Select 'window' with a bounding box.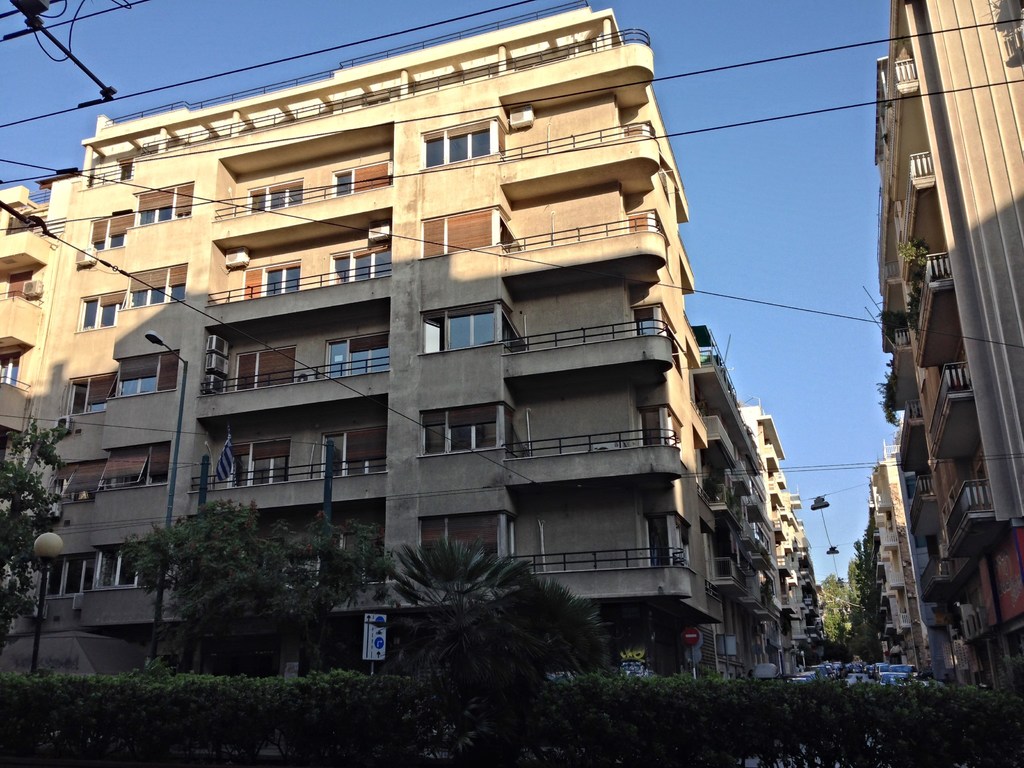
x1=75 y1=291 x2=122 y2=332.
